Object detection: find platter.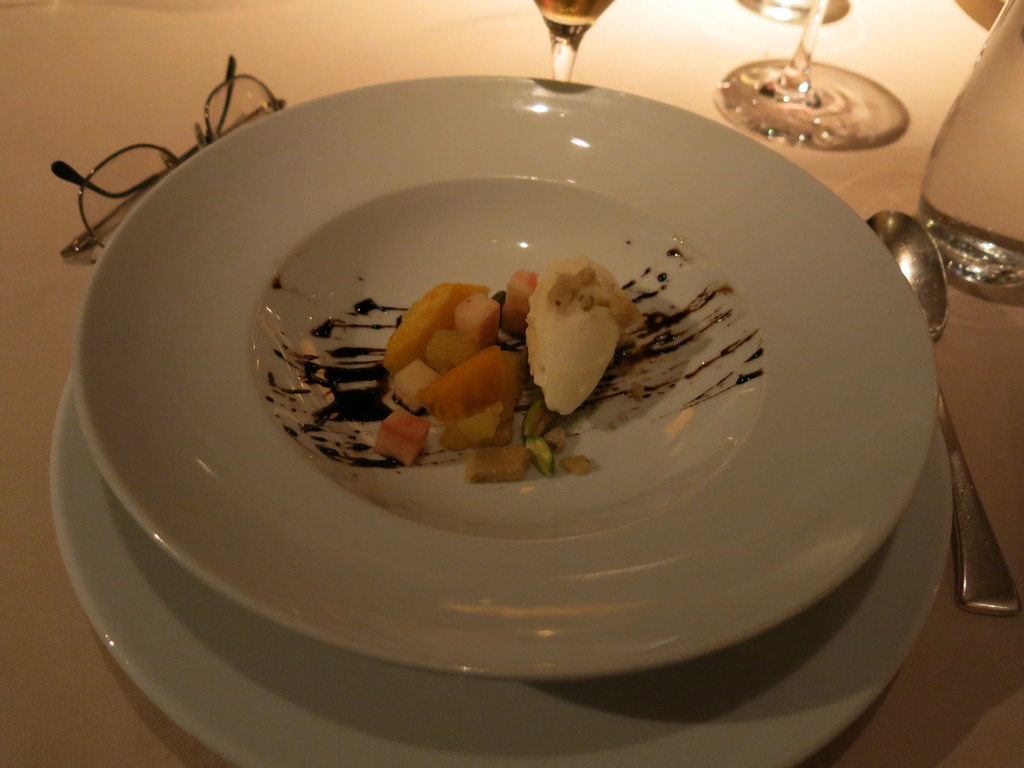
bbox(73, 73, 938, 680).
